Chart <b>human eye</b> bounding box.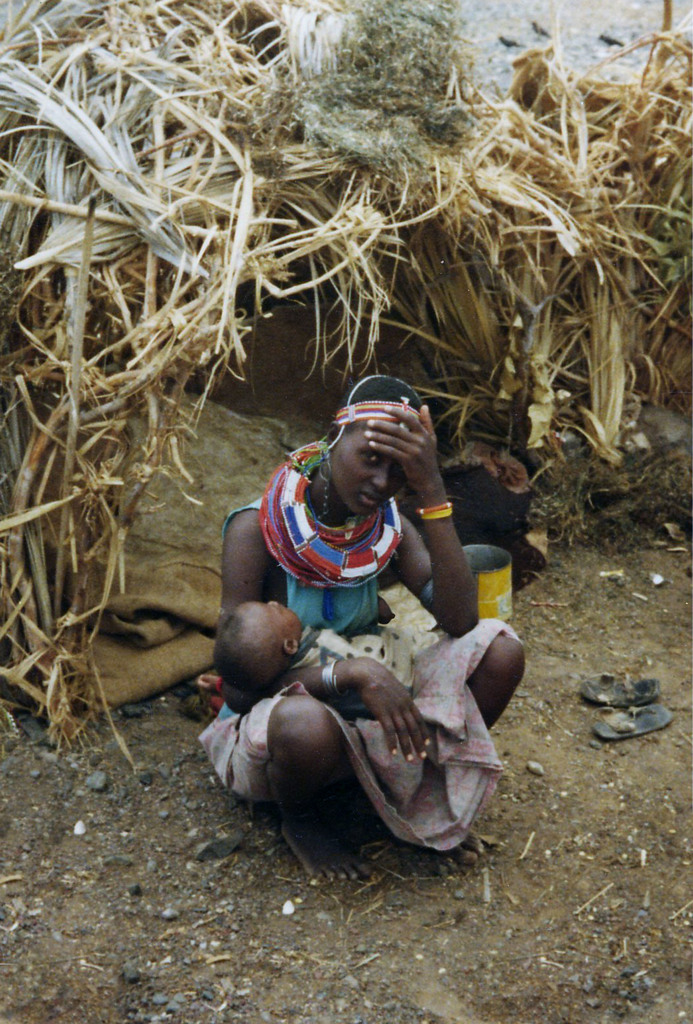
Charted: locate(362, 445, 380, 462).
